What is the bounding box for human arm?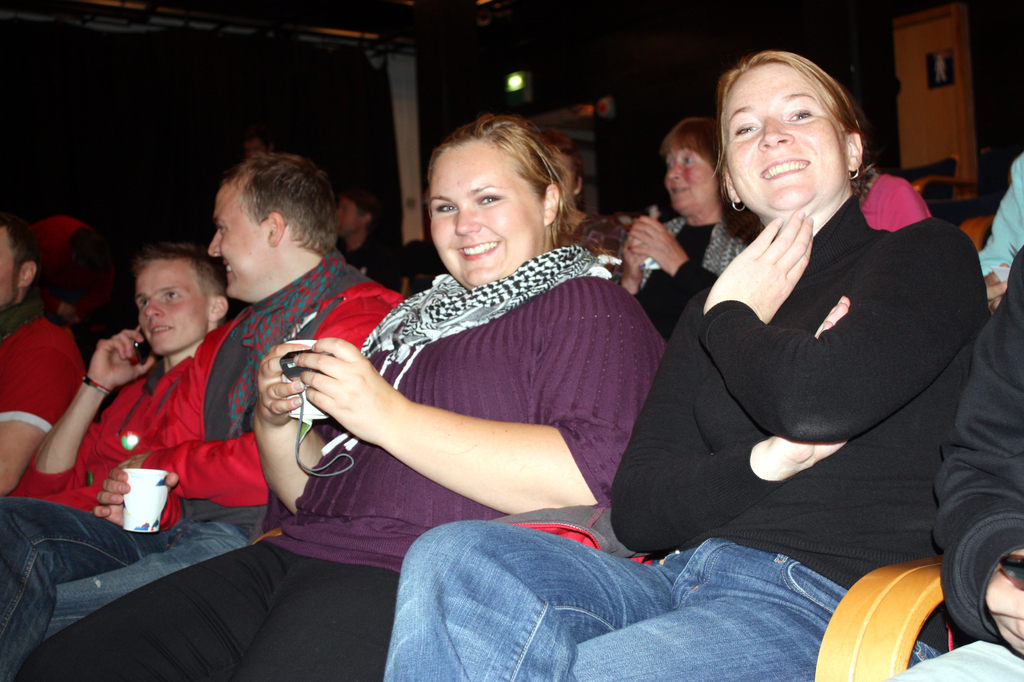
rect(99, 298, 393, 530).
